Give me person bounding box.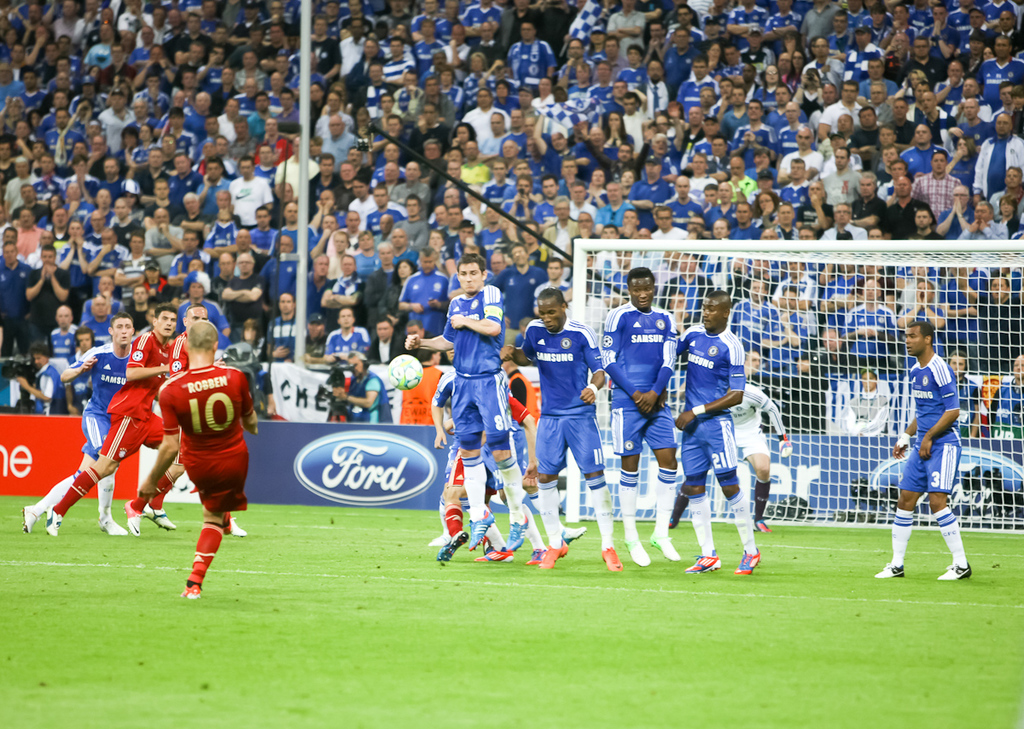
detection(173, 274, 233, 339).
